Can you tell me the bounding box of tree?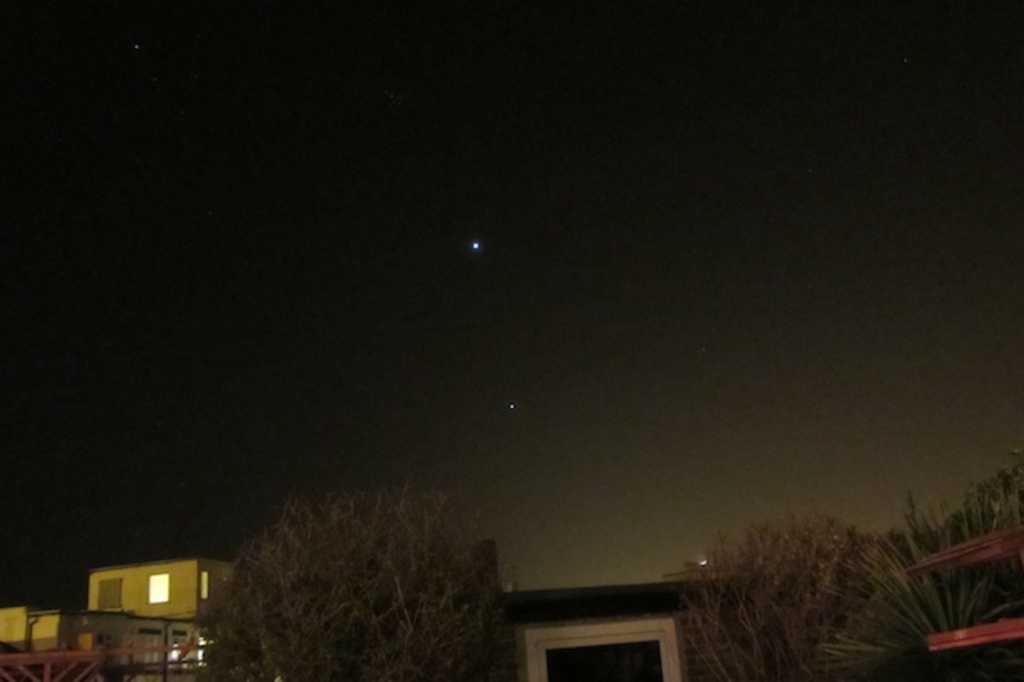
crop(184, 488, 531, 680).
